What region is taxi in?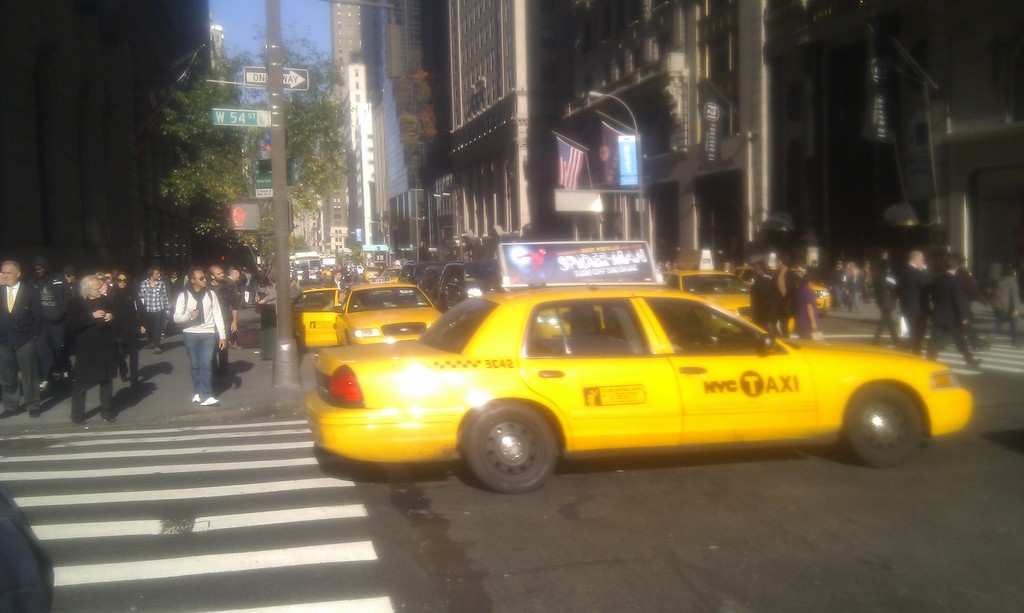
select_region(361, 265, 382, 281).
